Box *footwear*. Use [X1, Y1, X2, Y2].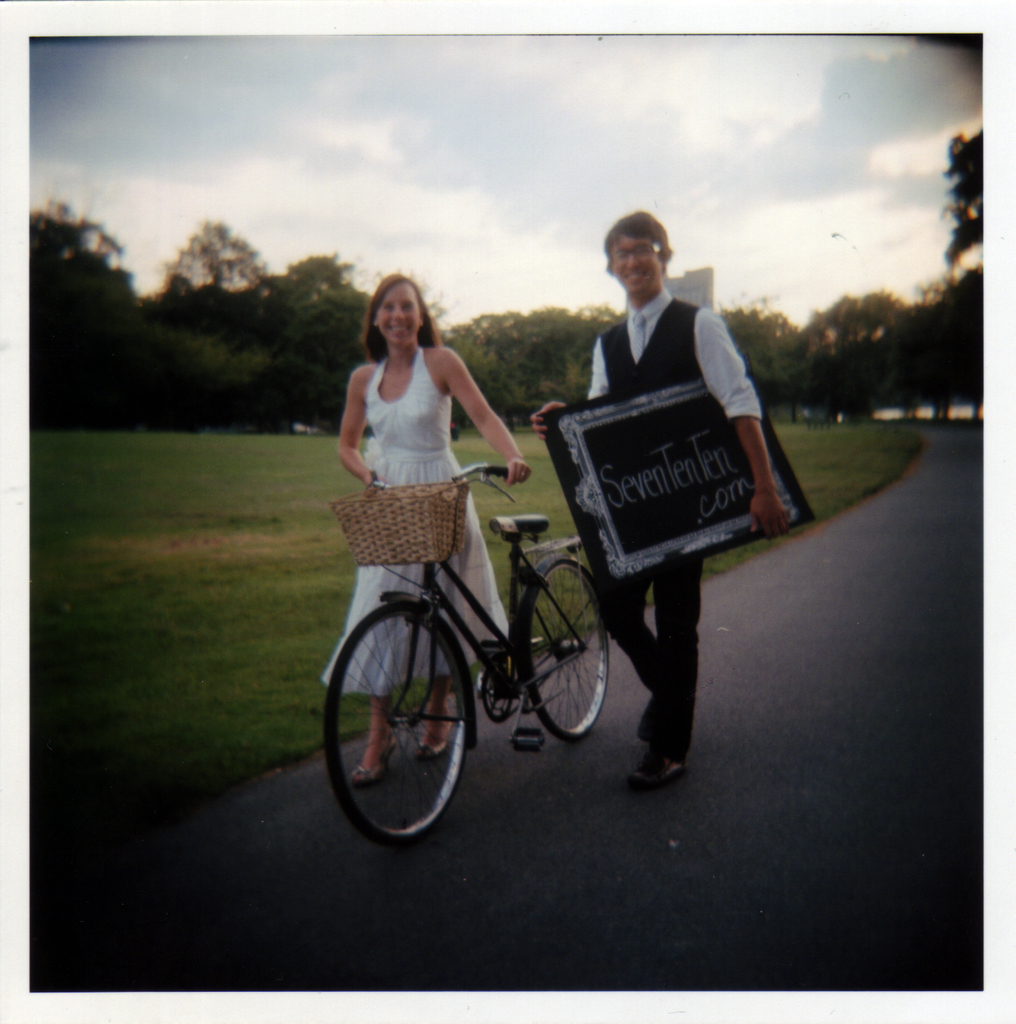
[416, 727, 450, 759].
